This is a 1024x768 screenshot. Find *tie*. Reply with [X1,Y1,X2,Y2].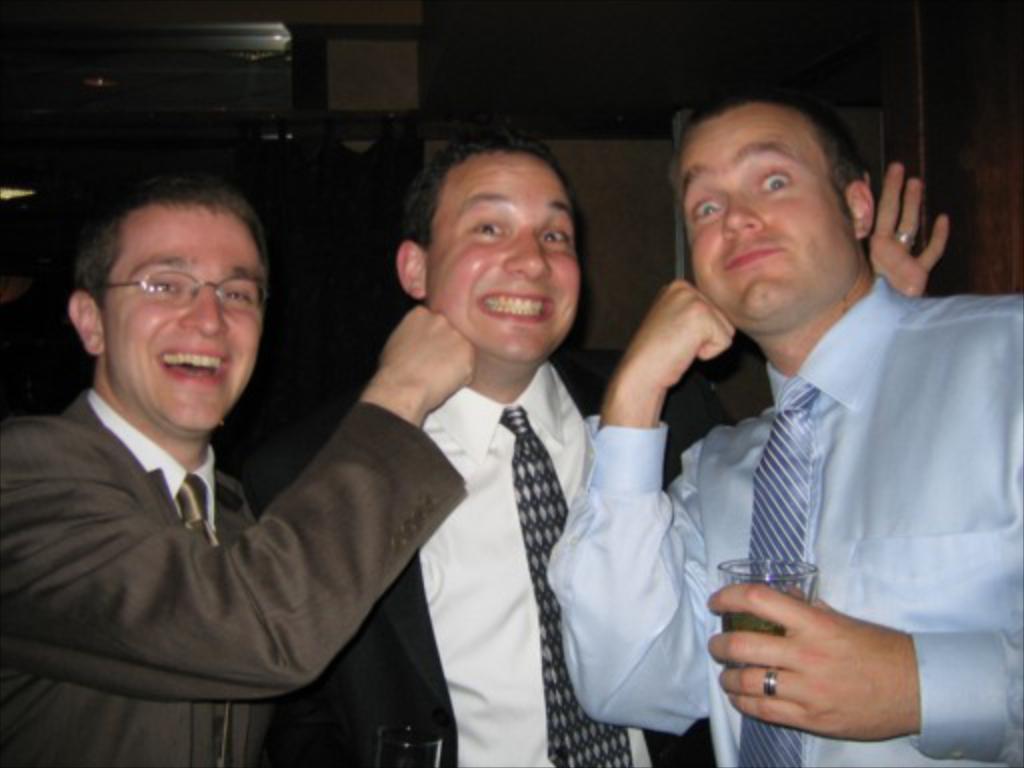
[172,478,208,542].
